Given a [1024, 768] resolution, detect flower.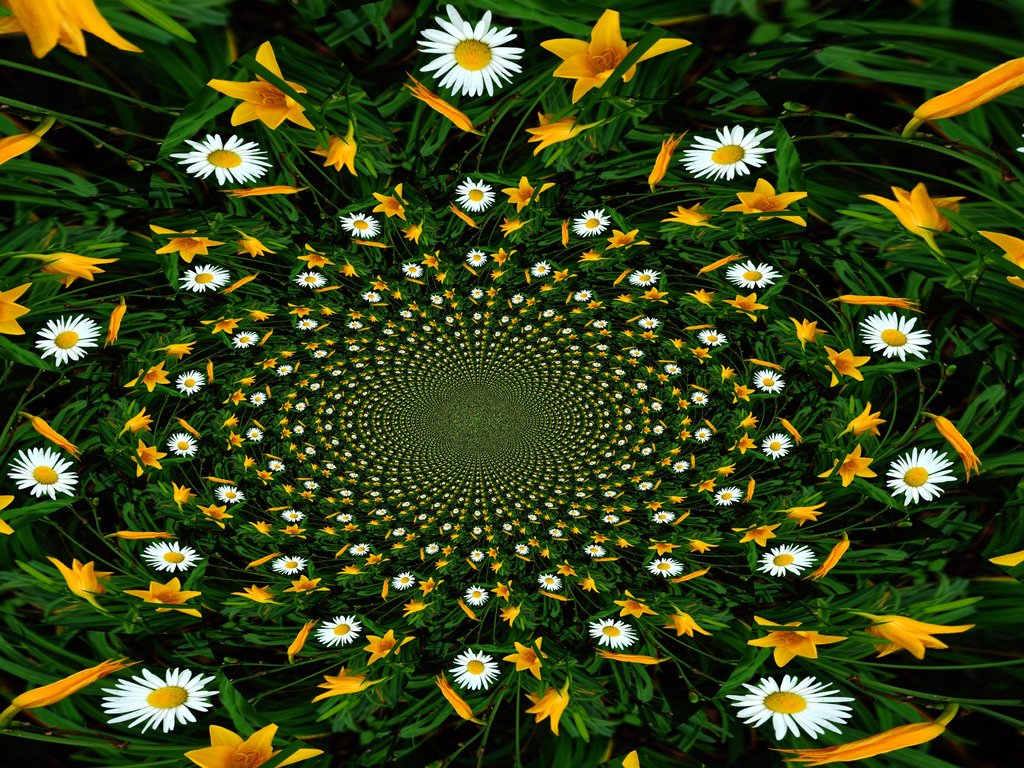
744,477,754,503.
